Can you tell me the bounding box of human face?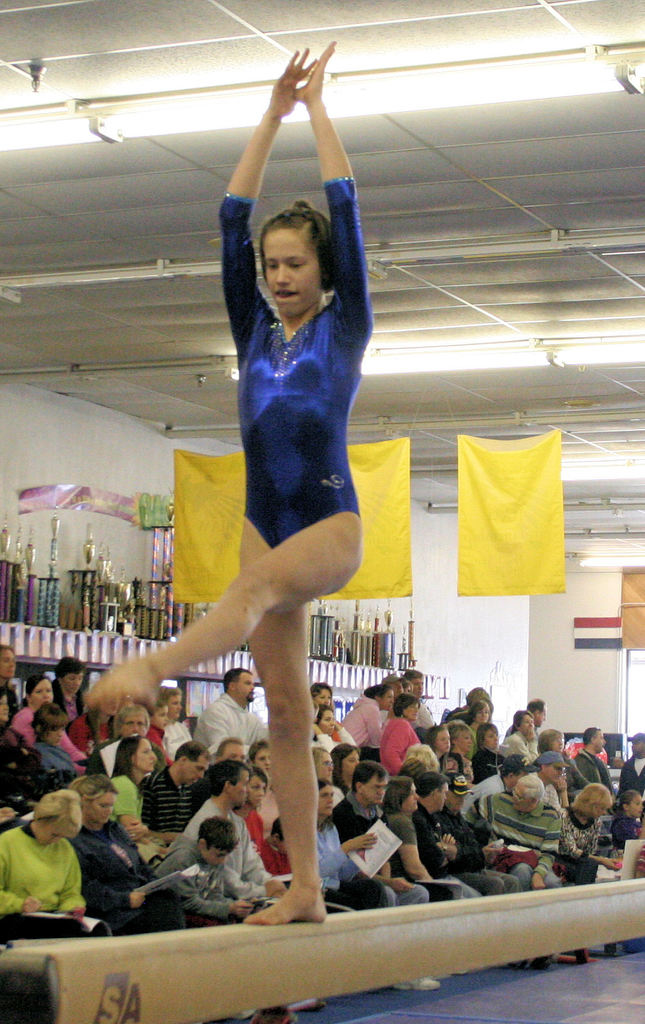
511/782/530/808.
